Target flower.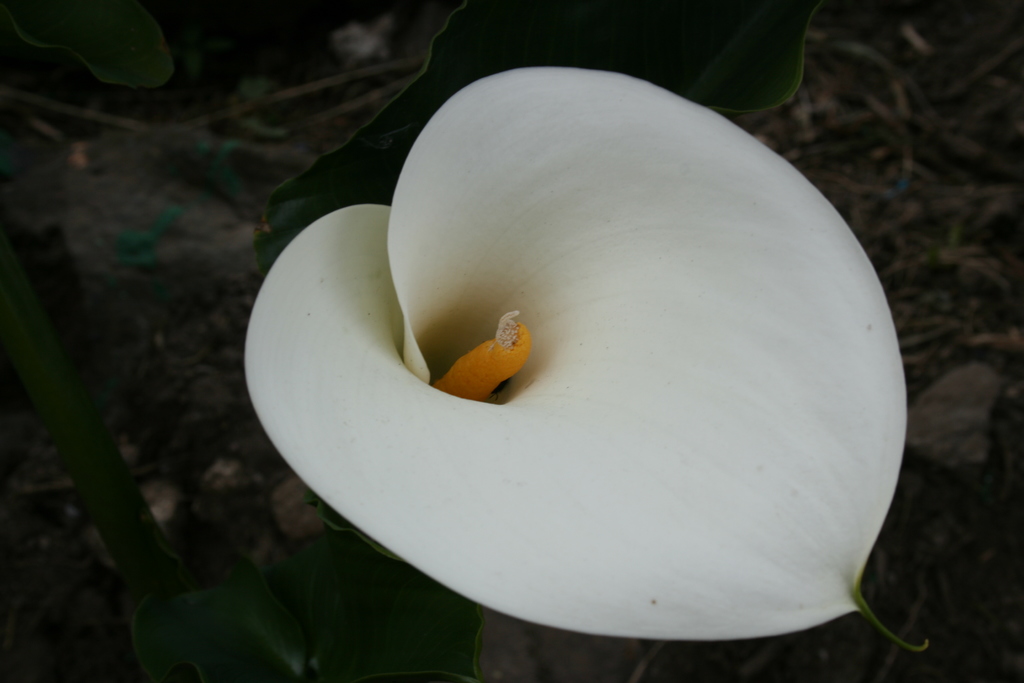
Target region: (x1=248, y1=74, x2=932, y2=652).
